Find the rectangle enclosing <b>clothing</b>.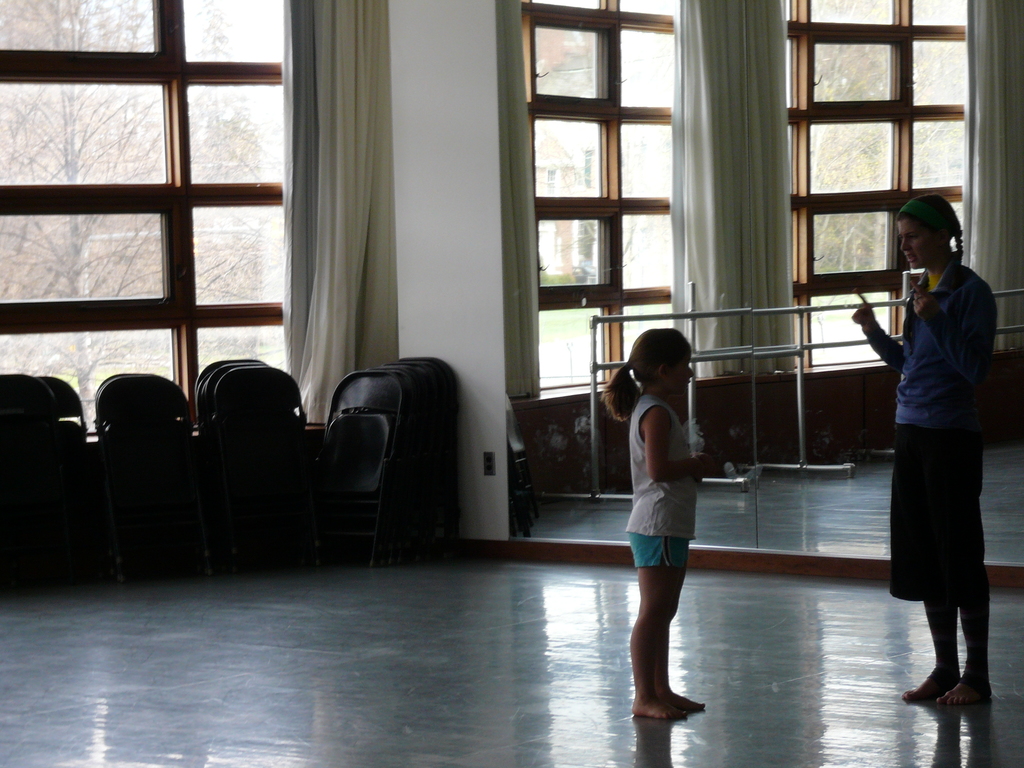
select_region(890, 259, 997, 605).
